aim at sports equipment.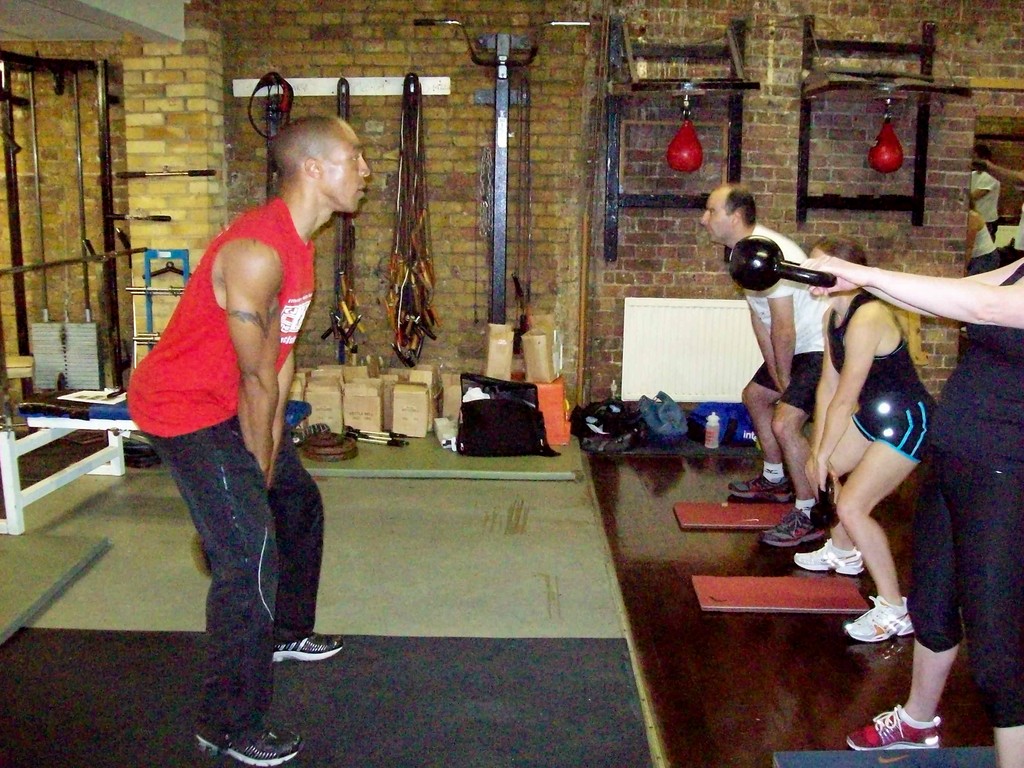
Aimed at locate(270, 625, 344, 660).
